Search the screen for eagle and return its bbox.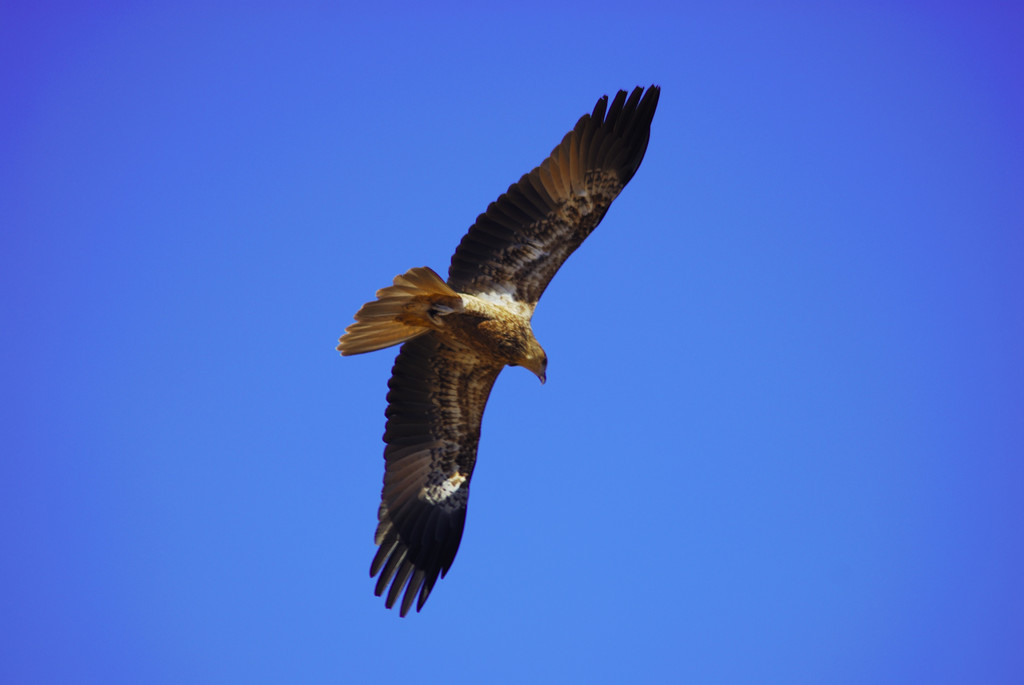
Found: left=317, top=70, right=667, bottom=622.
